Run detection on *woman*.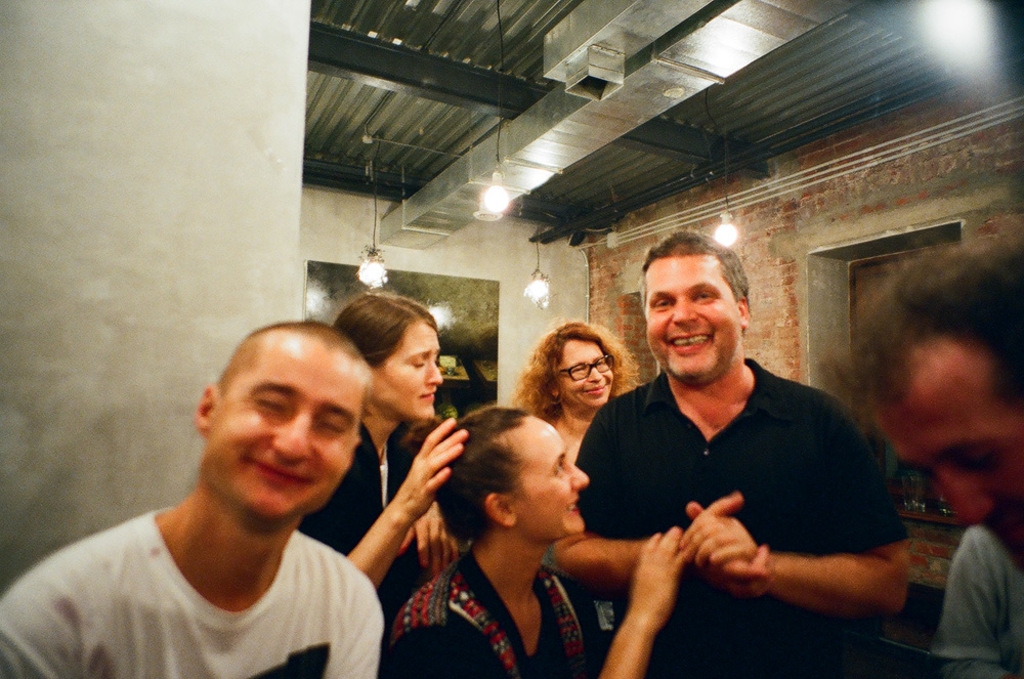
Result: (365, 406, 705, 678).
